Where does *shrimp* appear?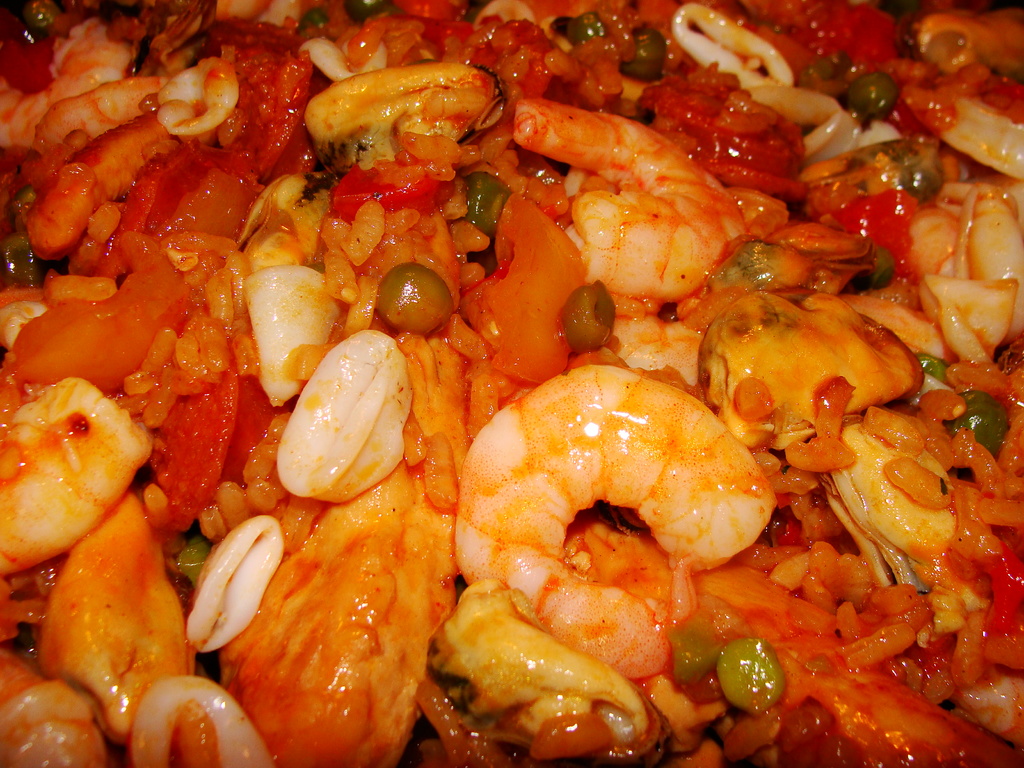
Appears at BBox(904, 180, 1023, 339).
